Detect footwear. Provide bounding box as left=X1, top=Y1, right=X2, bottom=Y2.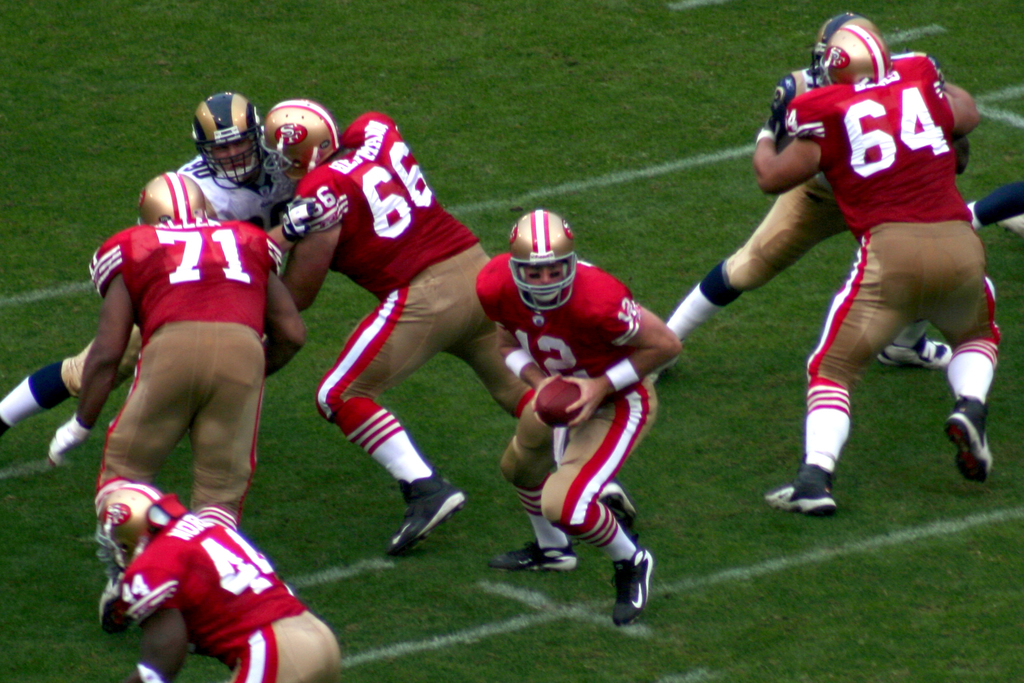
left=93, top=568, right=134, bottom=633.
